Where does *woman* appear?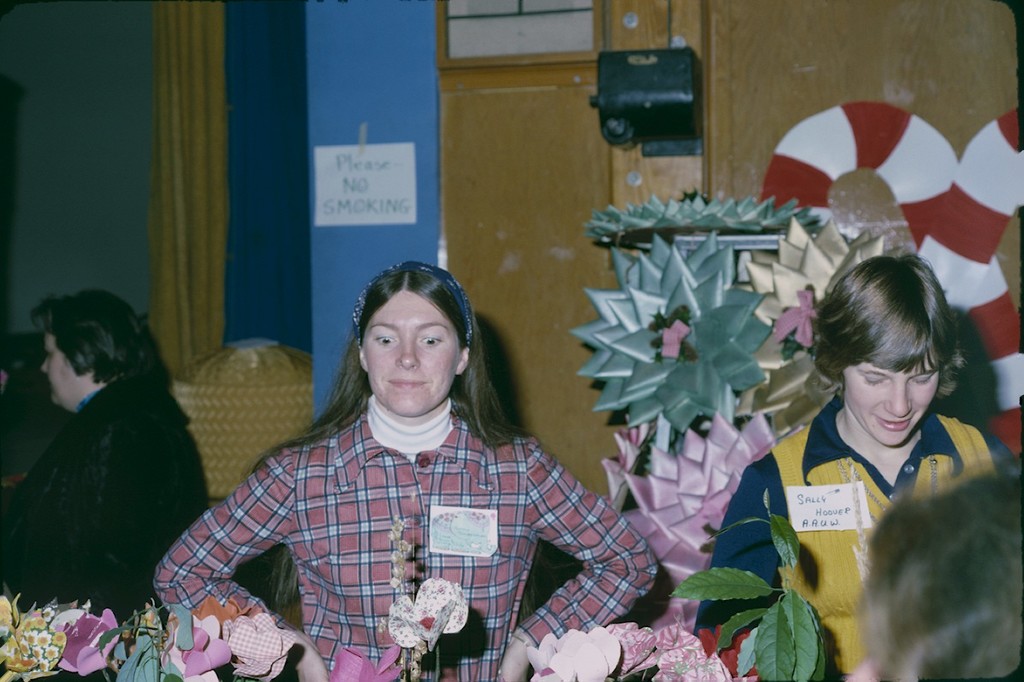
Appears at 0, 288, 214, 681.
